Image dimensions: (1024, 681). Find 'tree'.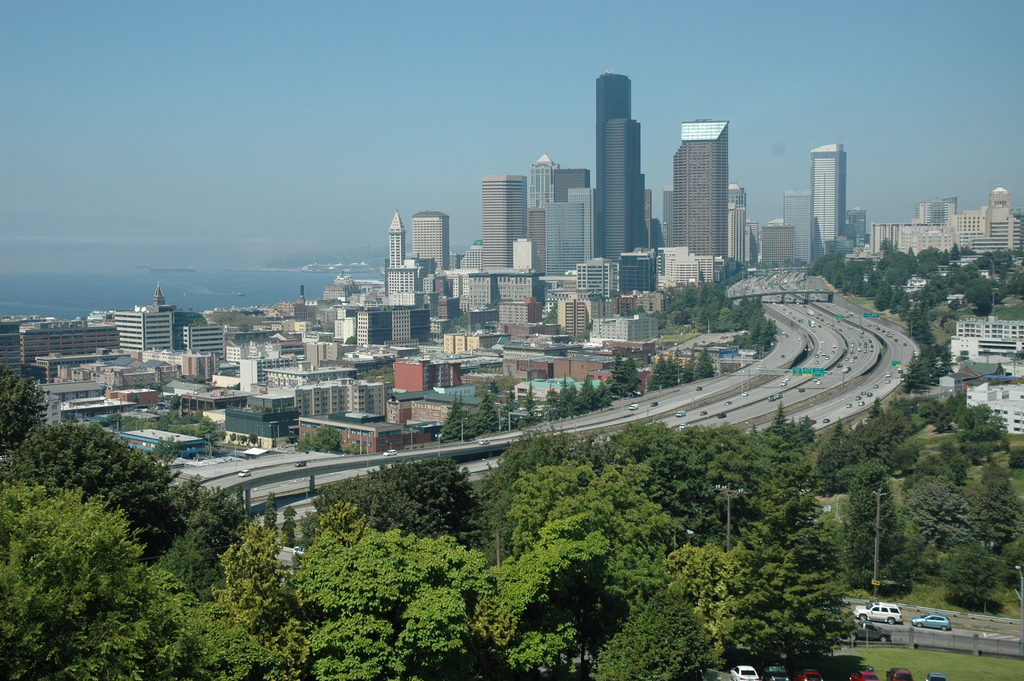
bbox=(490, 377, 506, 401).
